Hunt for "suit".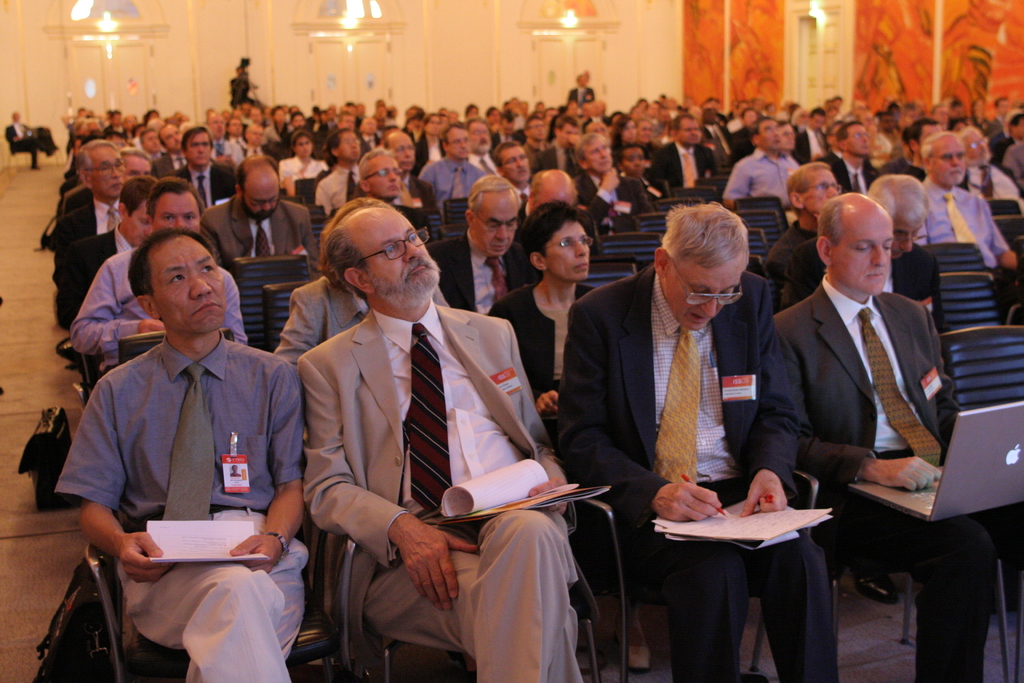
Hunted down at 490:131:516:145.
